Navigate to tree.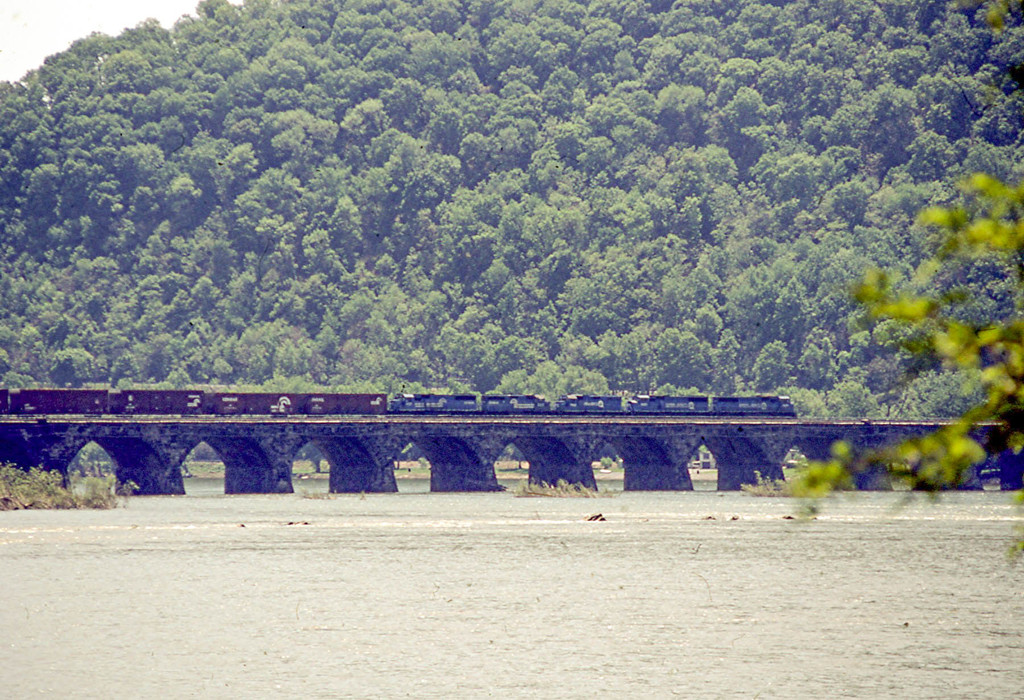
Navigation target: {"left": 390, "top": 439, "right": 417, "bottom": 471}.
